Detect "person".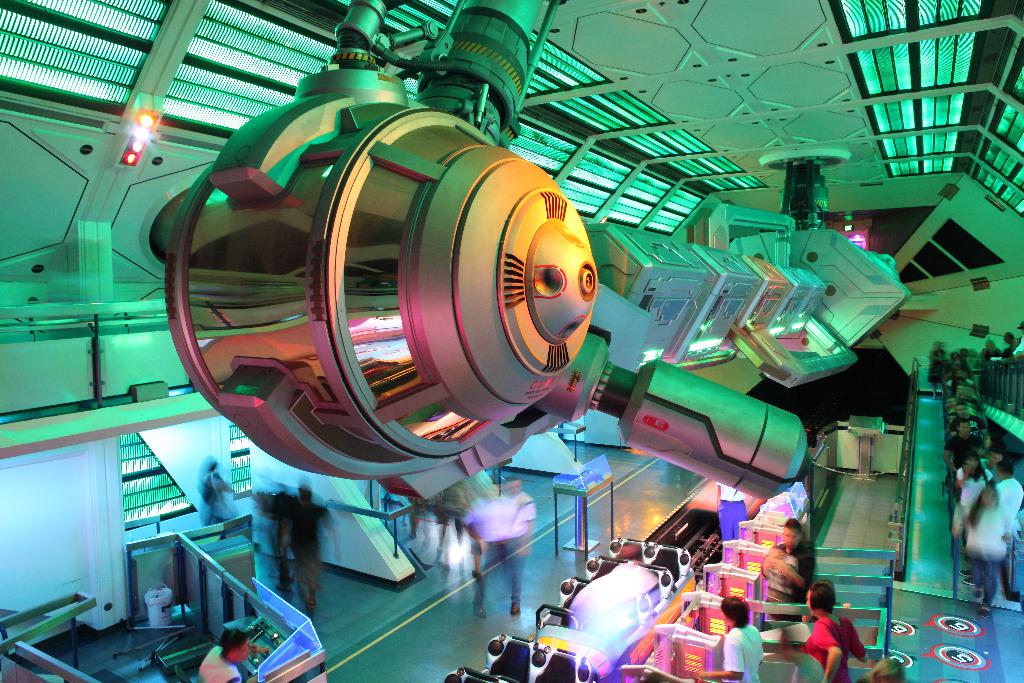
Detected at 793:578:875:673.
